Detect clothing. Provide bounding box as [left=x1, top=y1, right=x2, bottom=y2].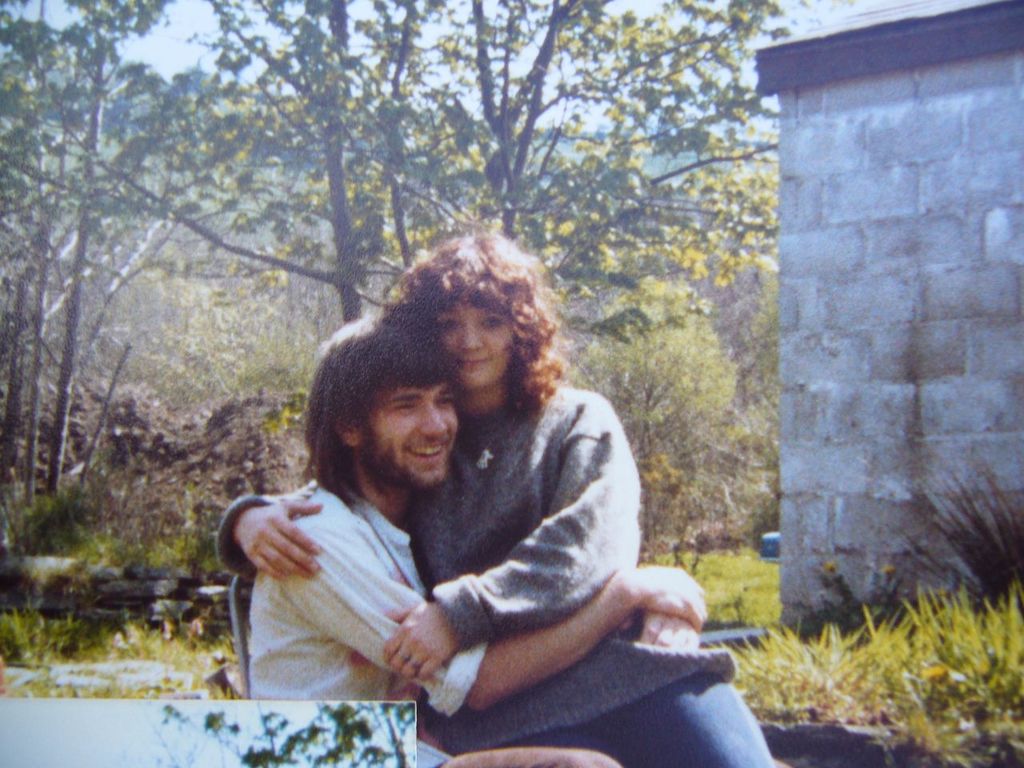
[left=246, top=480, right=446, bottom=767].
